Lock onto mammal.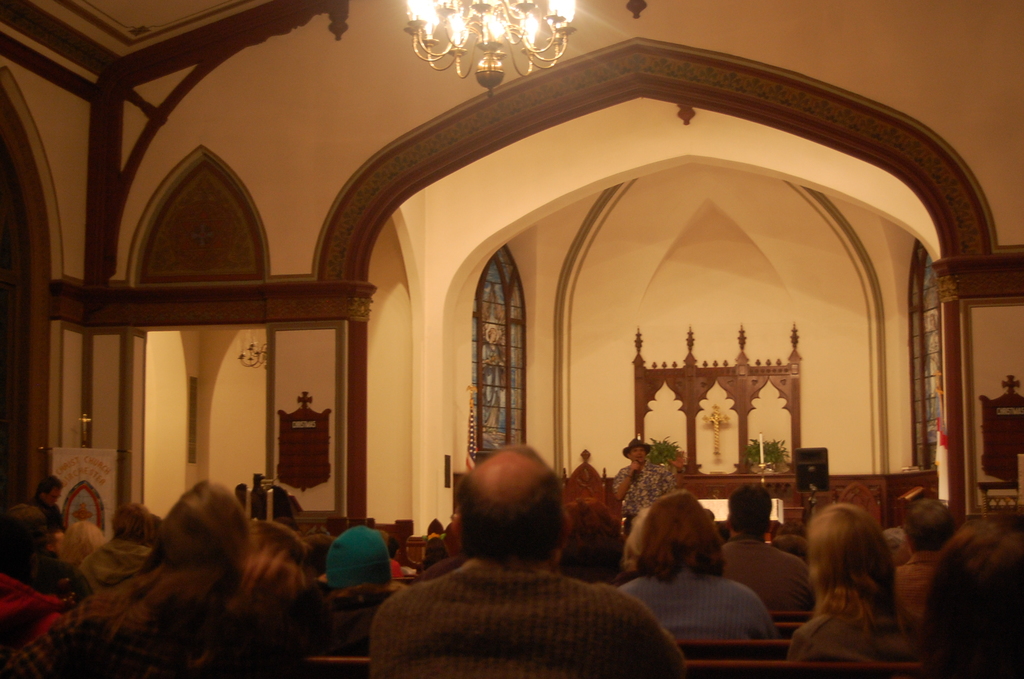
Locked: x1=794, y1=505, x2=916, y2=665.
